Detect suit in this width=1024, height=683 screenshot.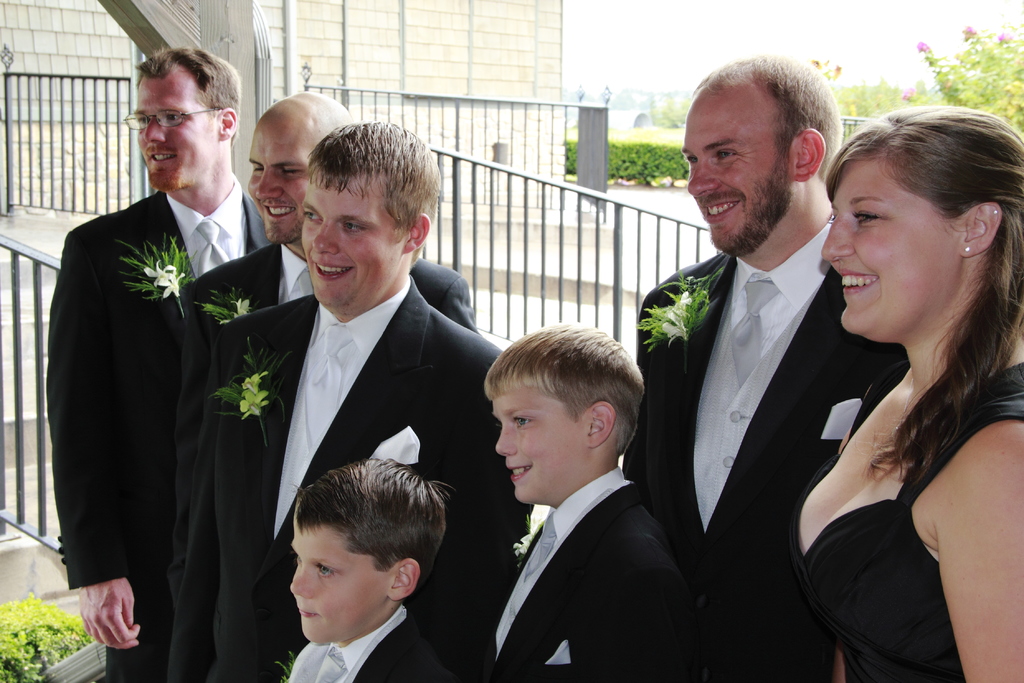
Detection: select_region(489, 466, 682, 682).
